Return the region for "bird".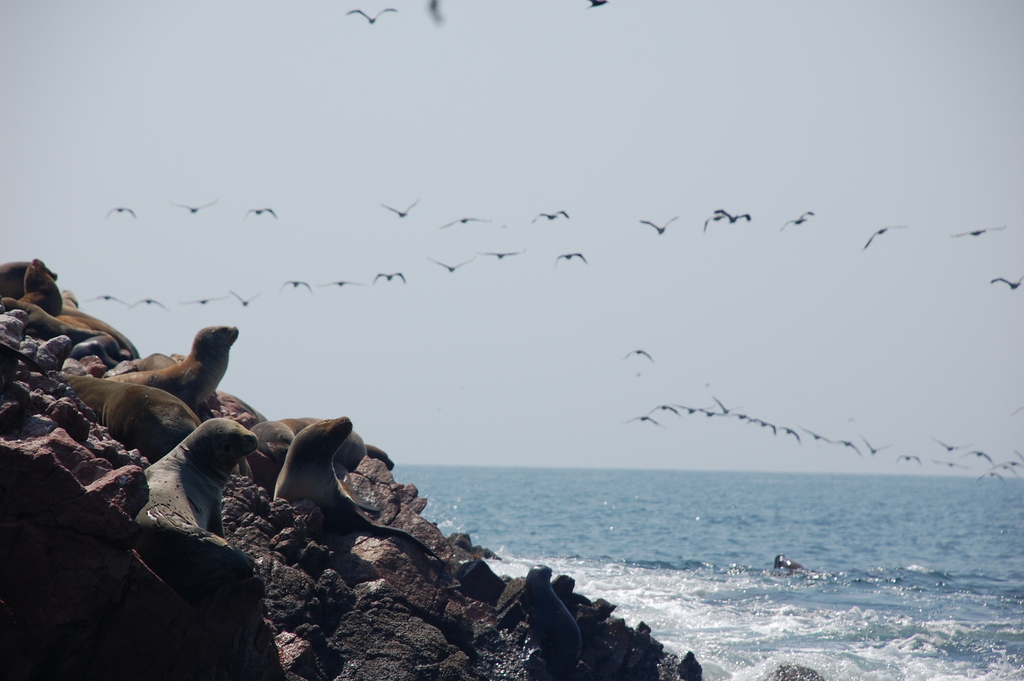
bbox=[704, 211, 730, 233].
